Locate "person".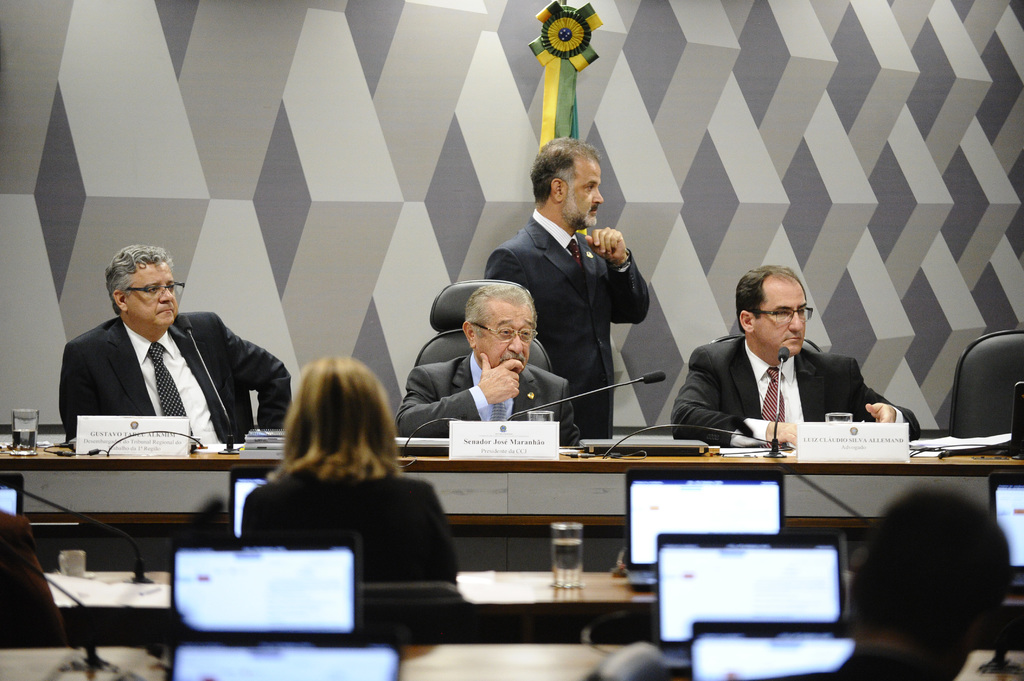
Bounding box: <box>243,364,464,592</box>.
